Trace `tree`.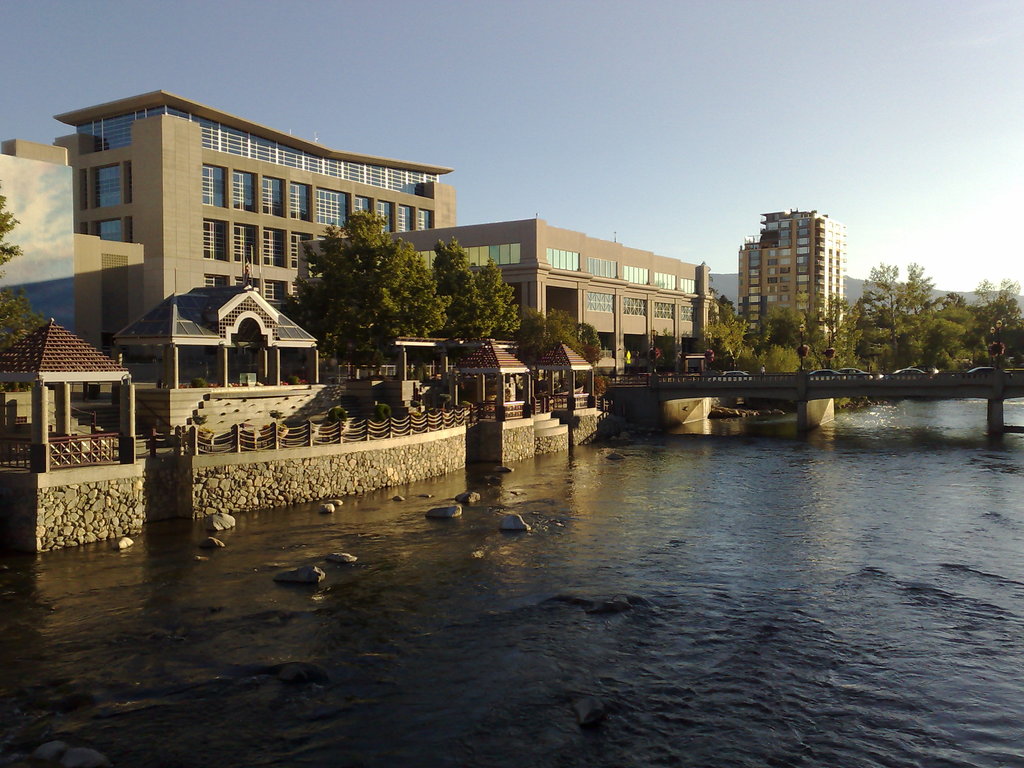
Traced to region(515, 302, 605, 356).
